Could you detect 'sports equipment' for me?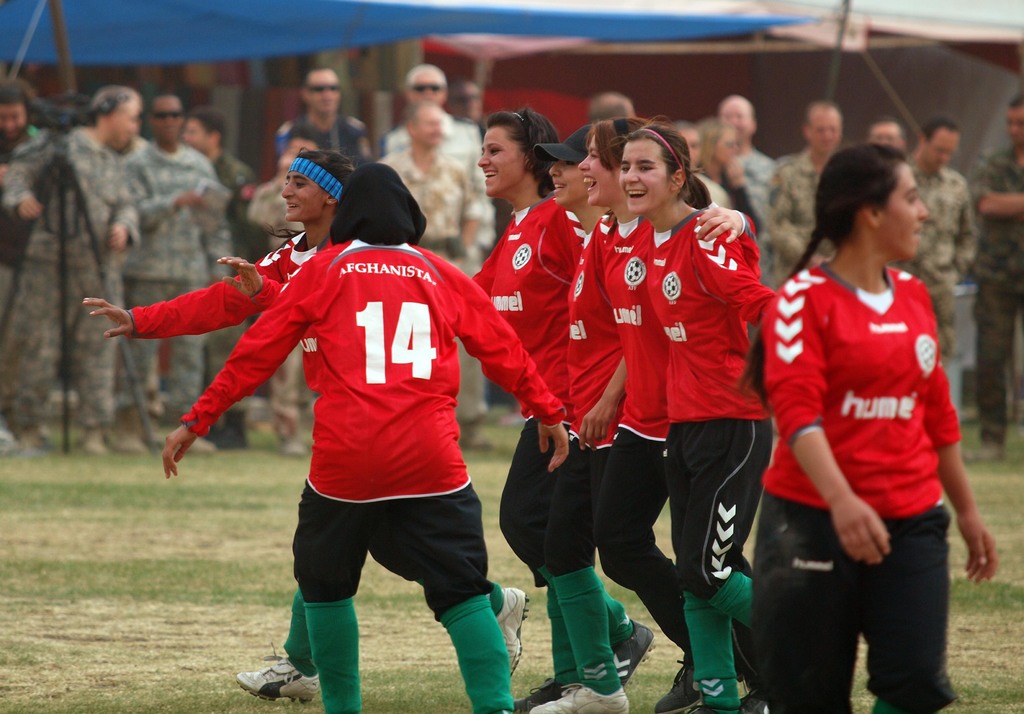
Detection result: (left=532, top=681, right=630, bottom=713).
